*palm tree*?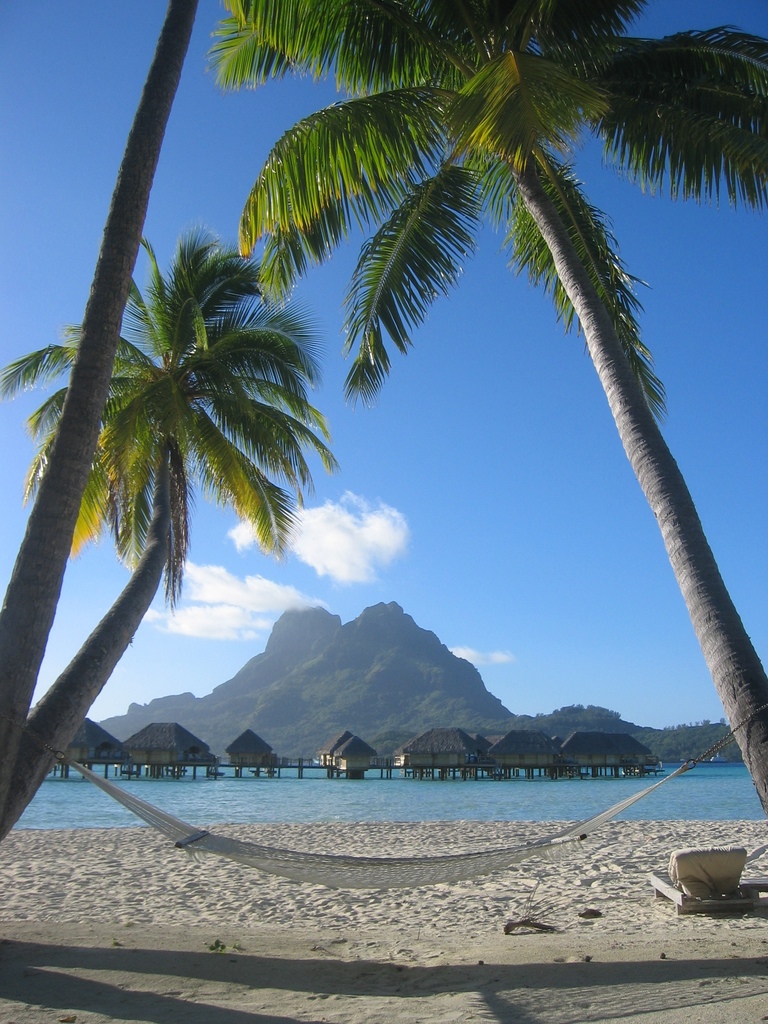
region(0, 278, 283, 799)
